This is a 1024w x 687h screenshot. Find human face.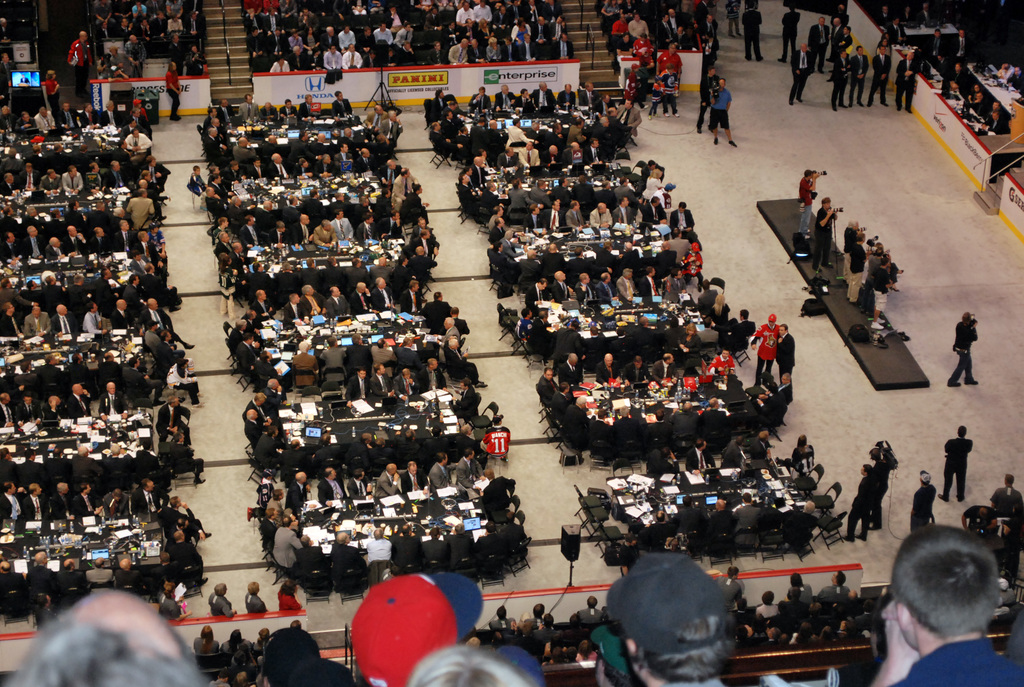
Bounding box: 28:394:31:407.
